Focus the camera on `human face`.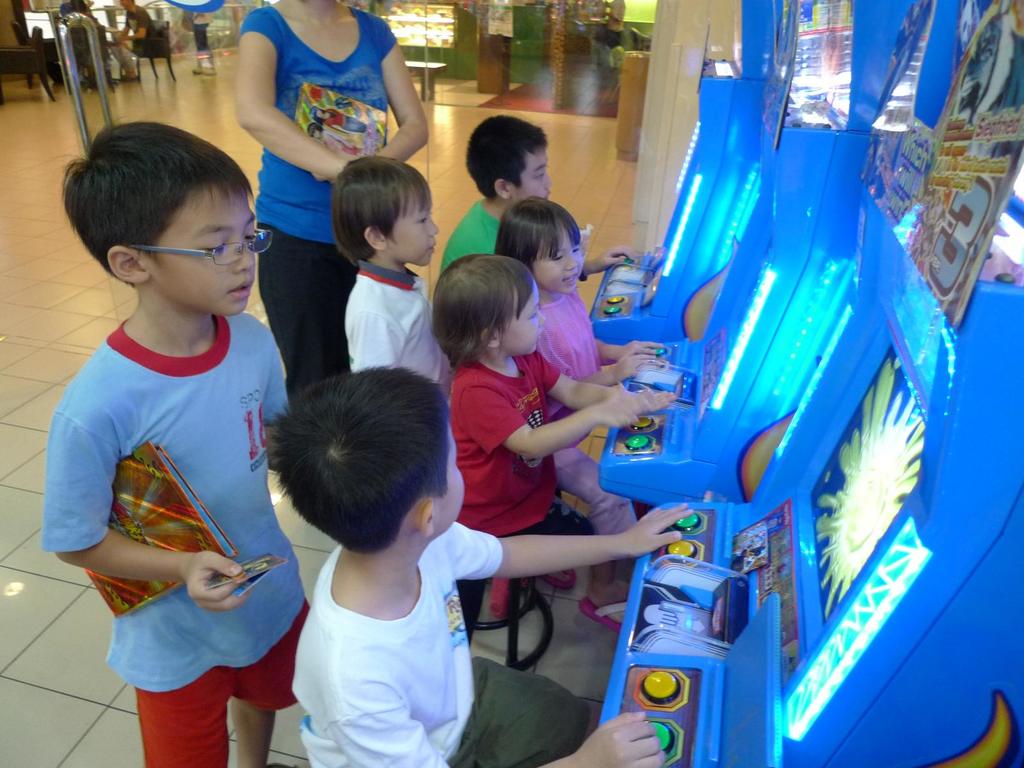
Focus region: <box>140,185,256,315</box>.
